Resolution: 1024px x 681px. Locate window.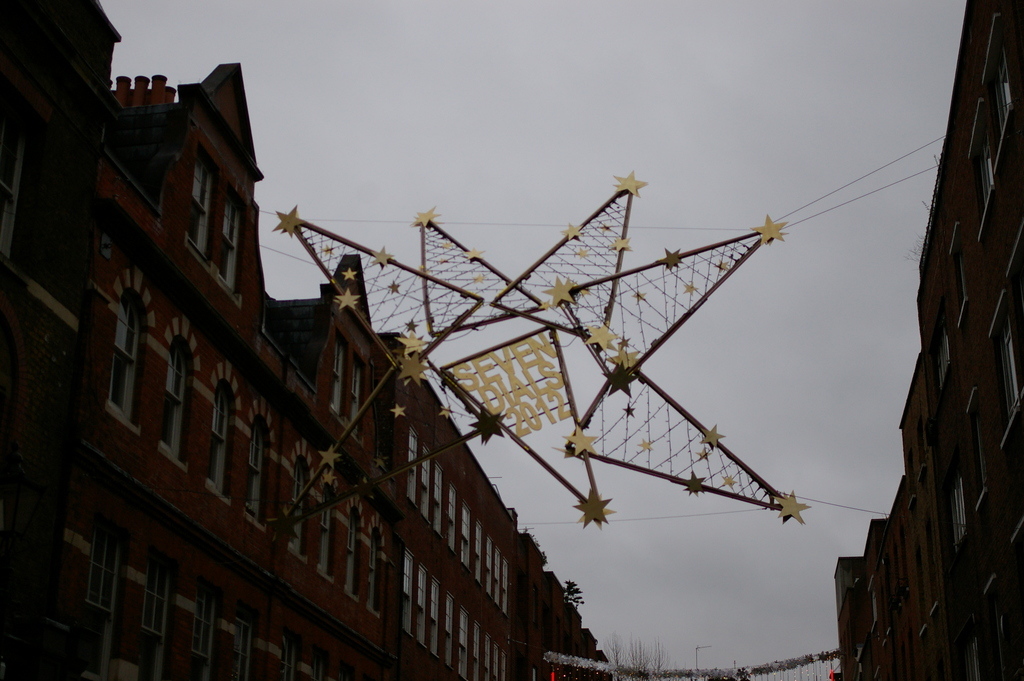
locate(405, 427, 418, 509).
